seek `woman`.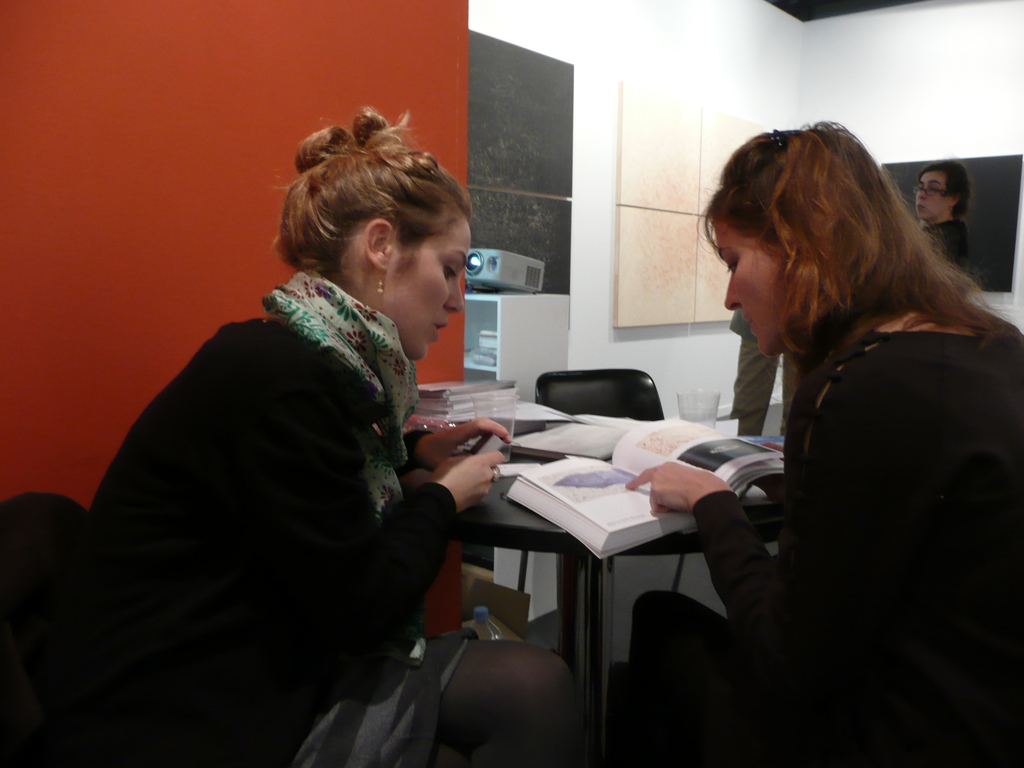
{"left": 74, "top": 108, "right": 589, "bottom": 767}.
